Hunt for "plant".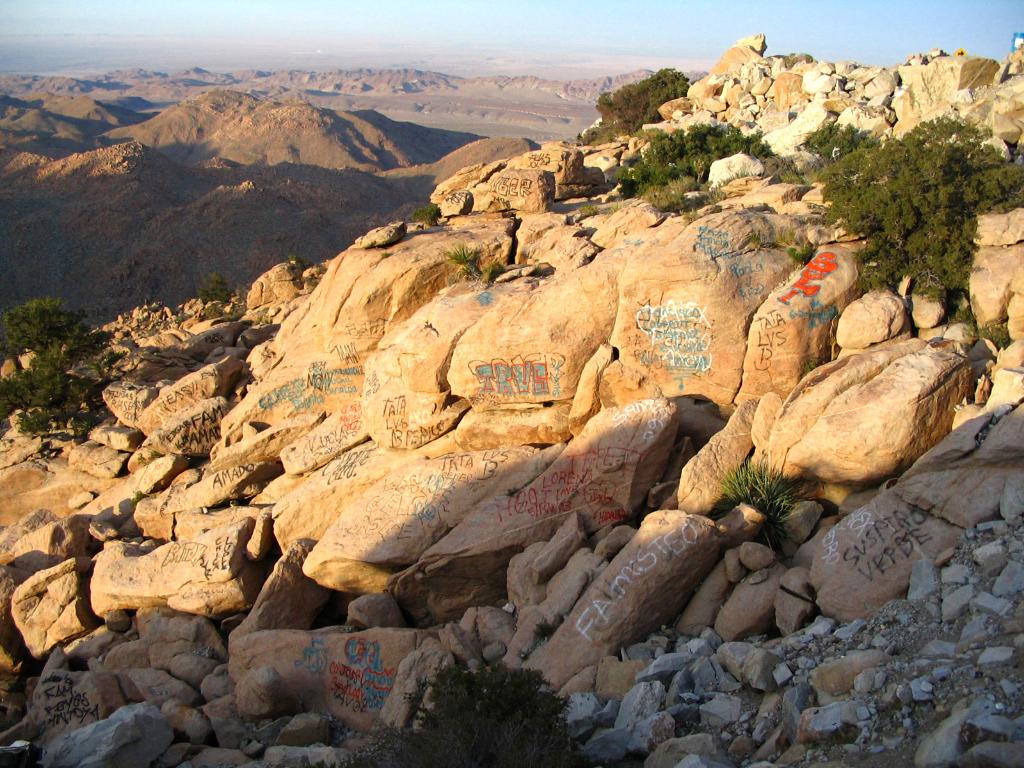
Hunted down at [796, 113, 1023, 328].
